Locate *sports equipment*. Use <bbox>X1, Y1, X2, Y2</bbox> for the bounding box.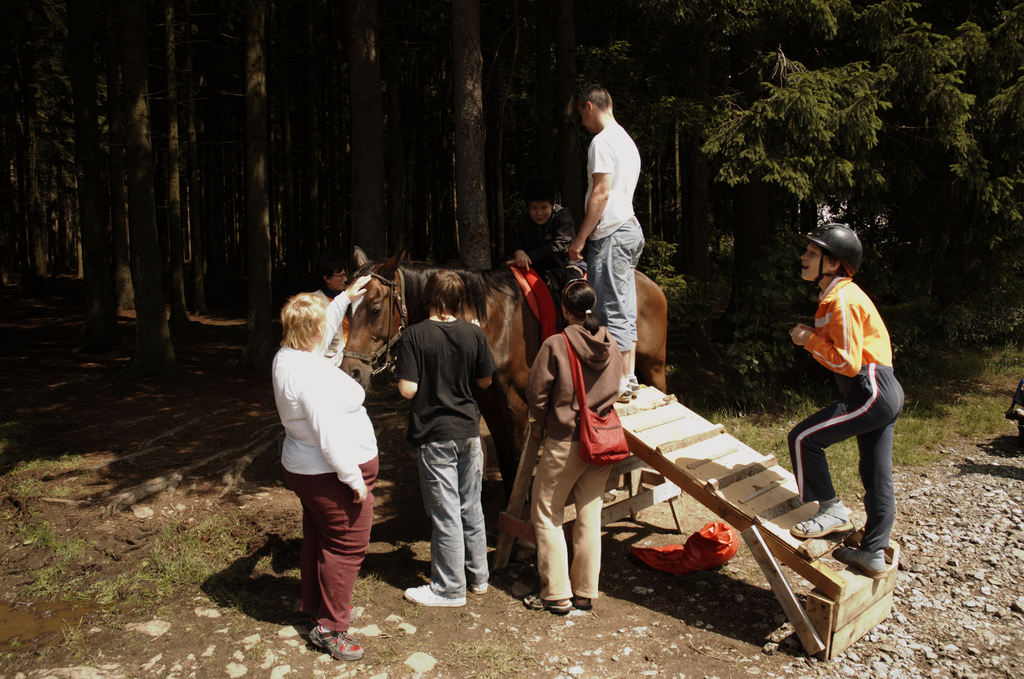
<bbox>802, 226, 854, 290</bbox>.
